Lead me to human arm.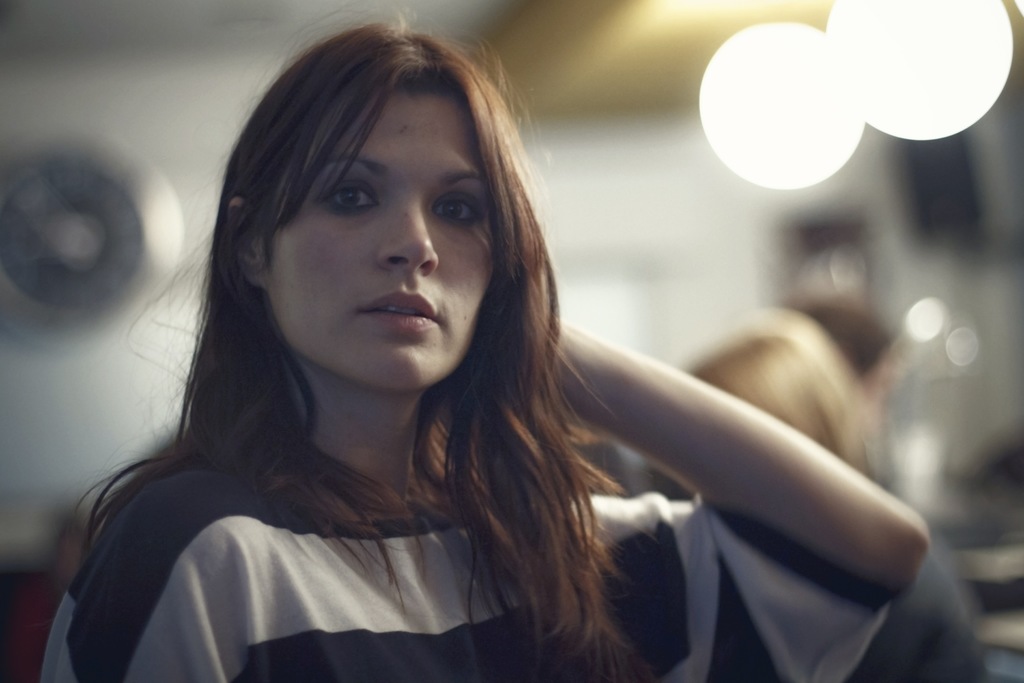
Lead to x1=551 y1=324 x2=931 y2=647.
